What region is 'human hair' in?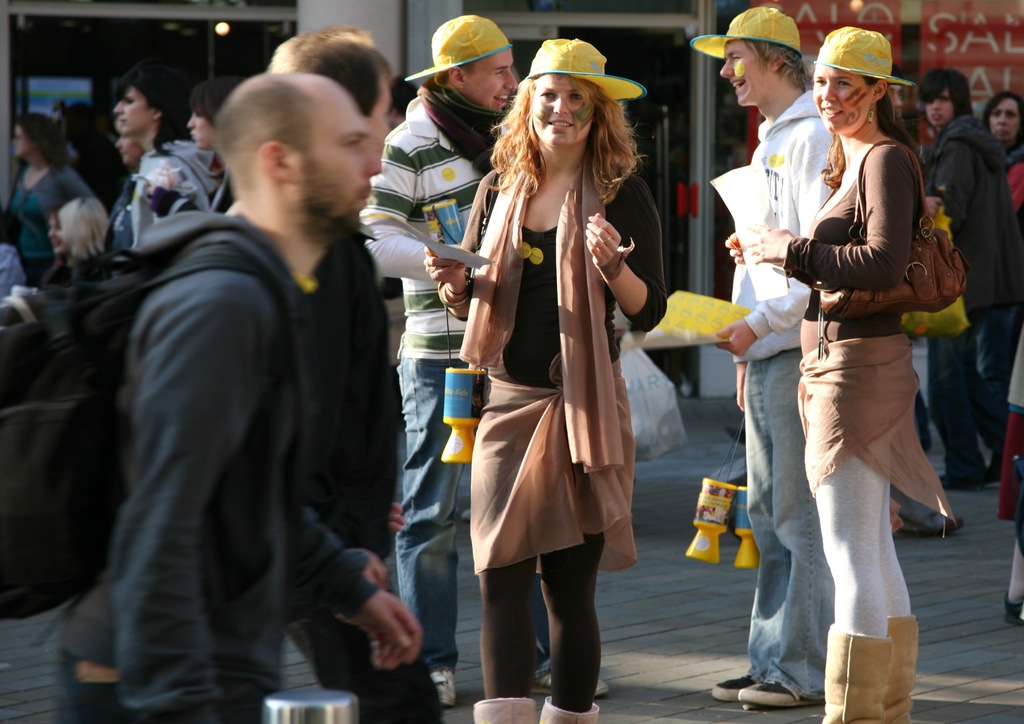
detection(495, 61, 643, 218).
